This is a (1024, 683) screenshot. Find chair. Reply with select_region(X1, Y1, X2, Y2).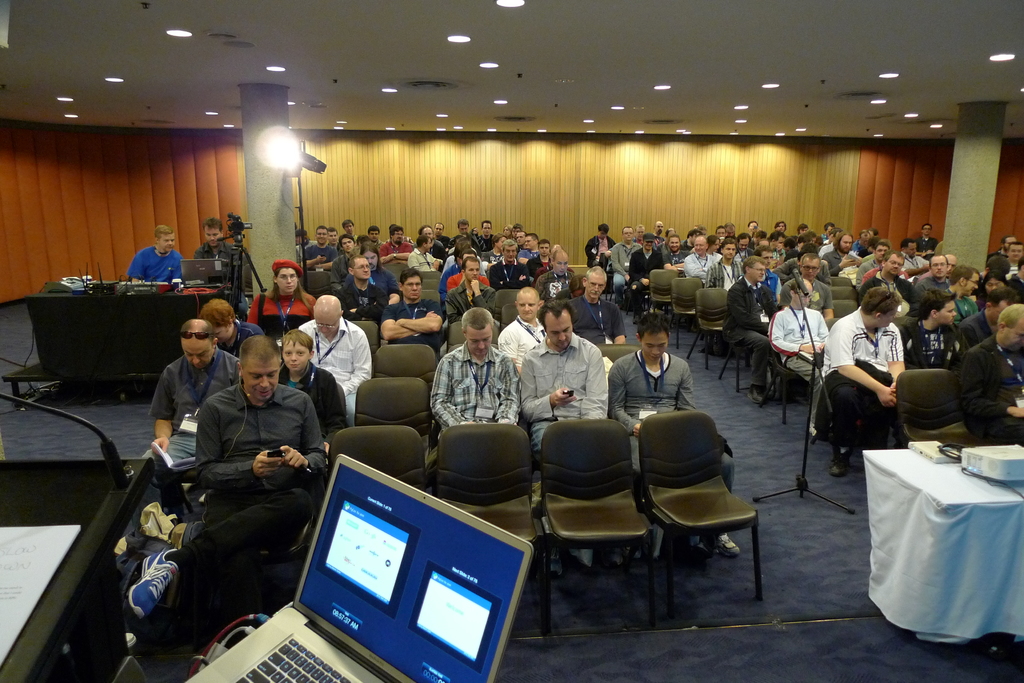
select_region(598, 344, 643, 376).
